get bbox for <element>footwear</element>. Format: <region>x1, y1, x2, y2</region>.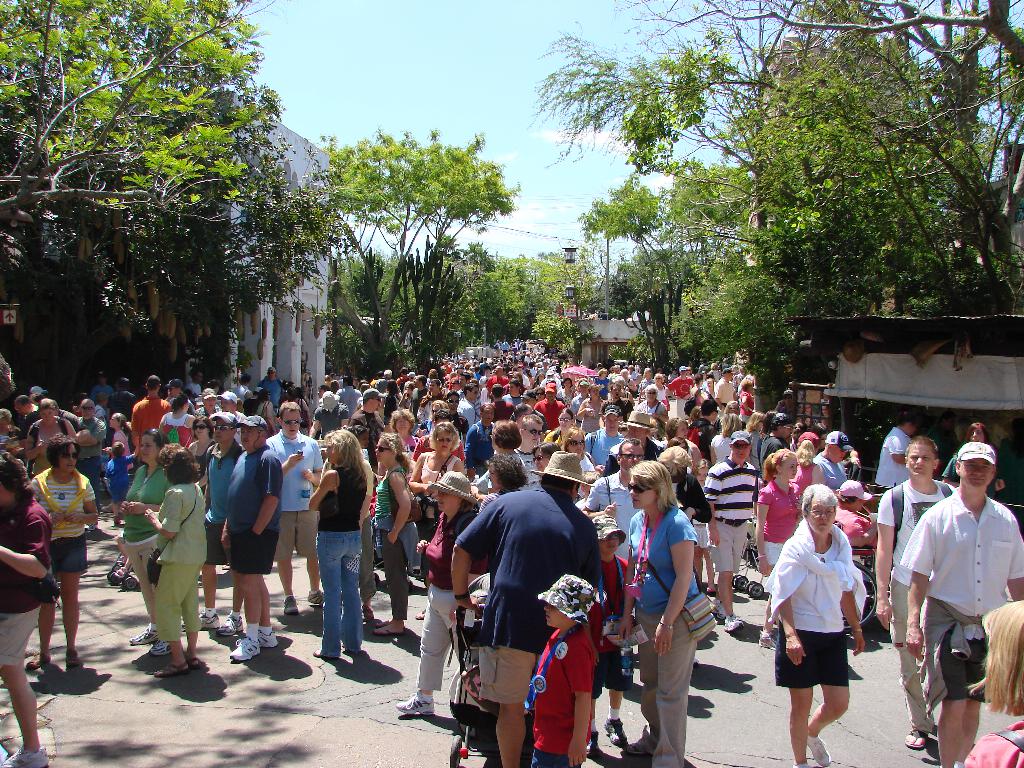
<region>115, 568, 127, 577</region>.
